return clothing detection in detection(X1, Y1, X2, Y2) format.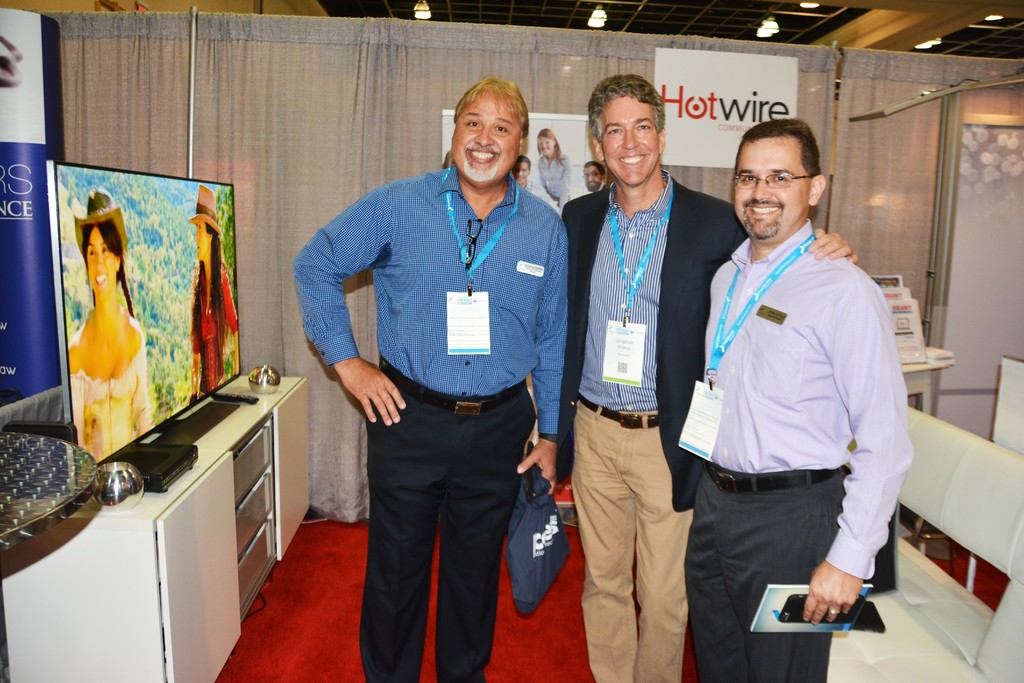
detection(70, 341, 152, 458).
